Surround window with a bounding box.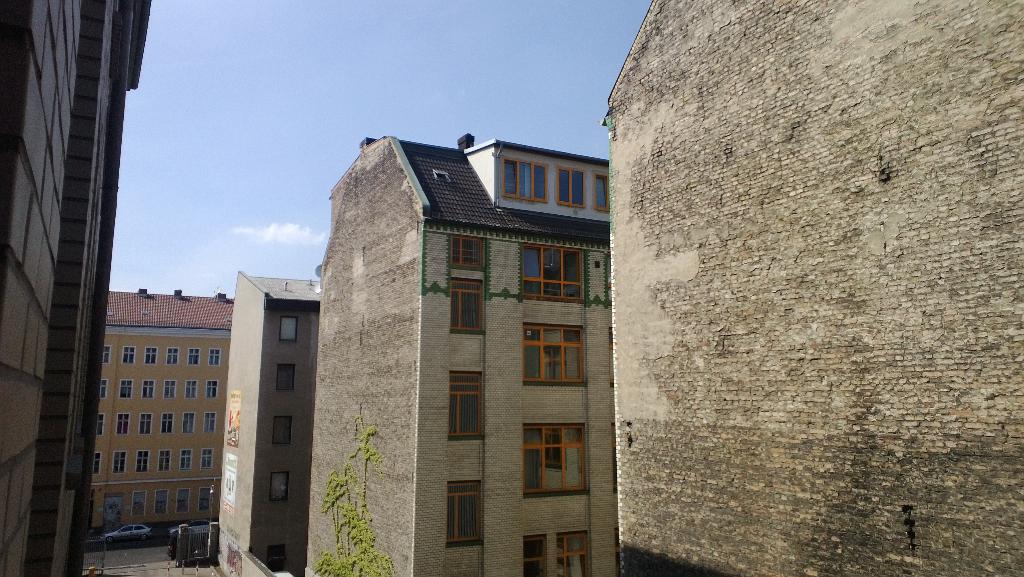
[109, 451, 127, 472].
